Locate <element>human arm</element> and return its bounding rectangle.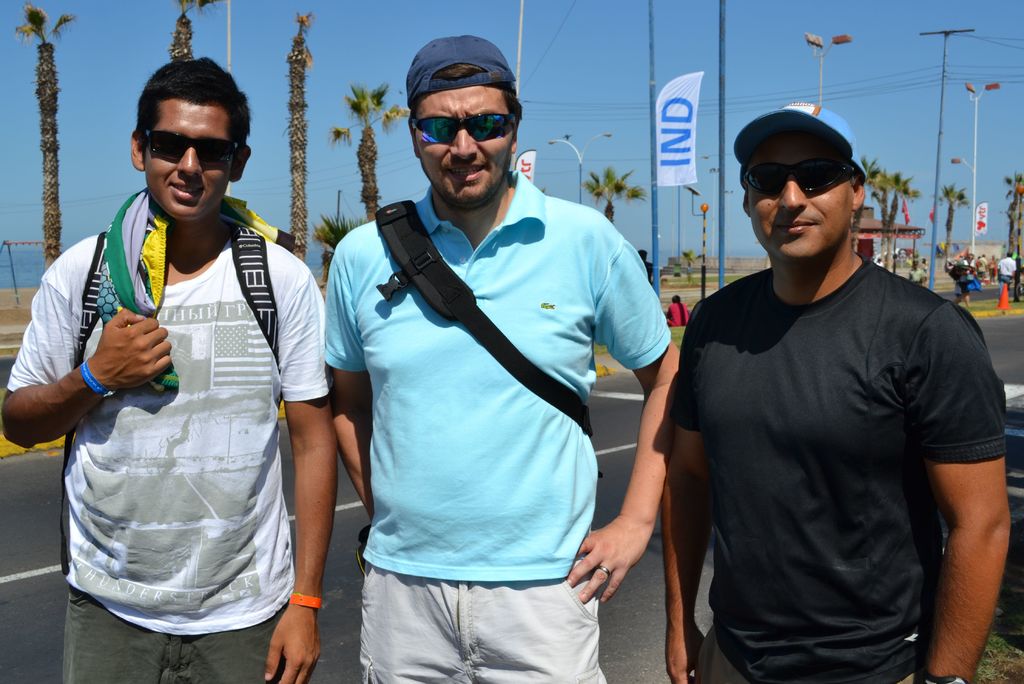
(920,373,1005,673).
